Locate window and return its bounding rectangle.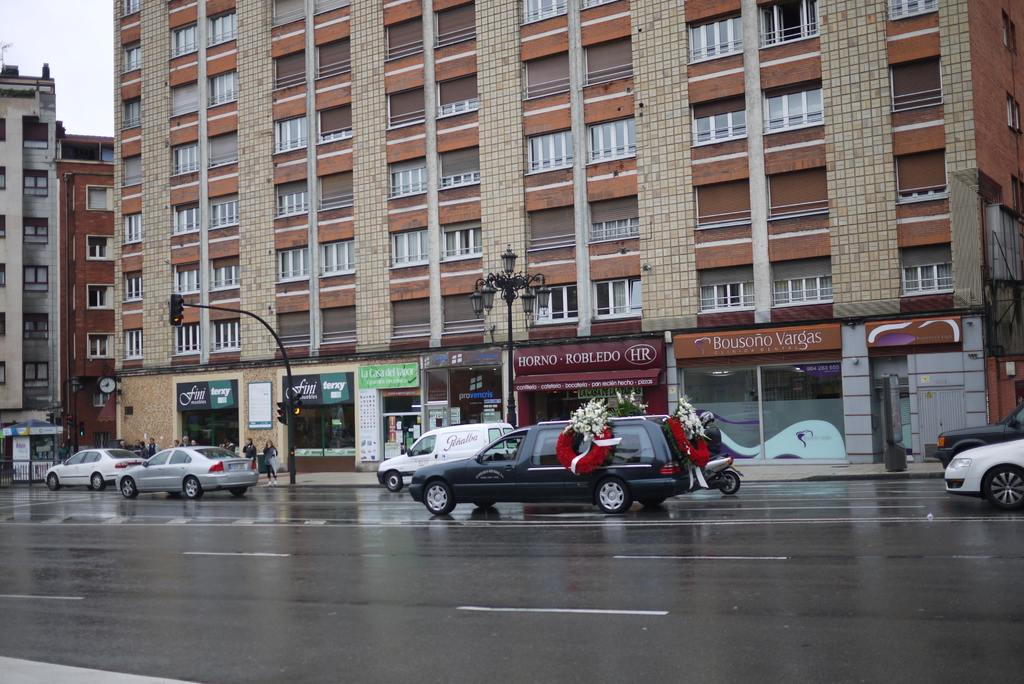
locate(888, 0, 935, 20).
